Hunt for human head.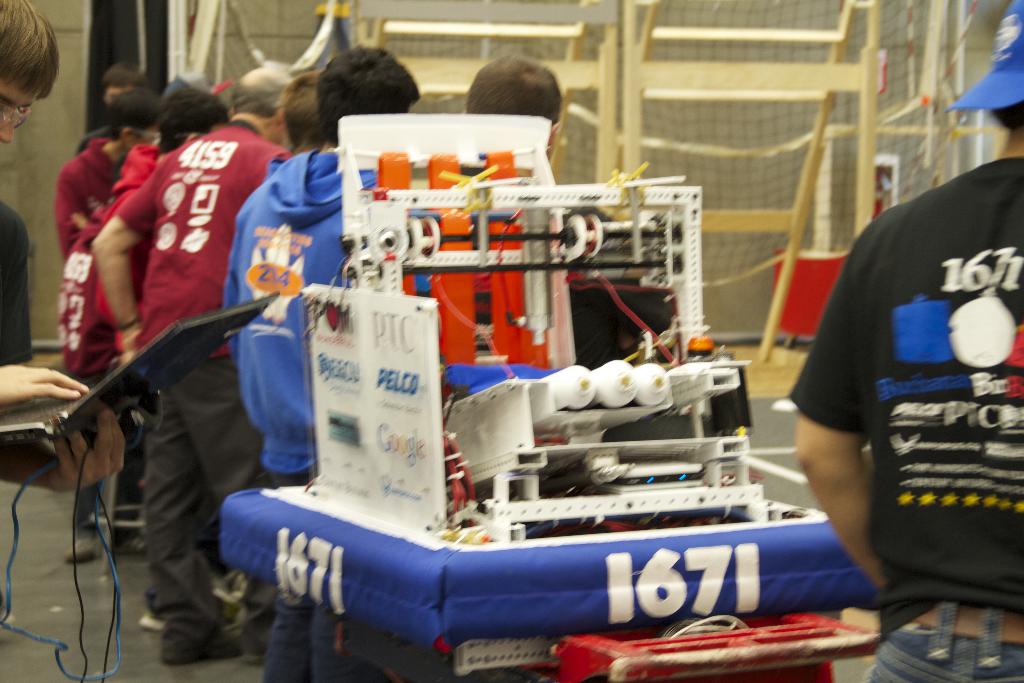
Hunted down at [x1=152, y1=85, x2=228, y2=150].
